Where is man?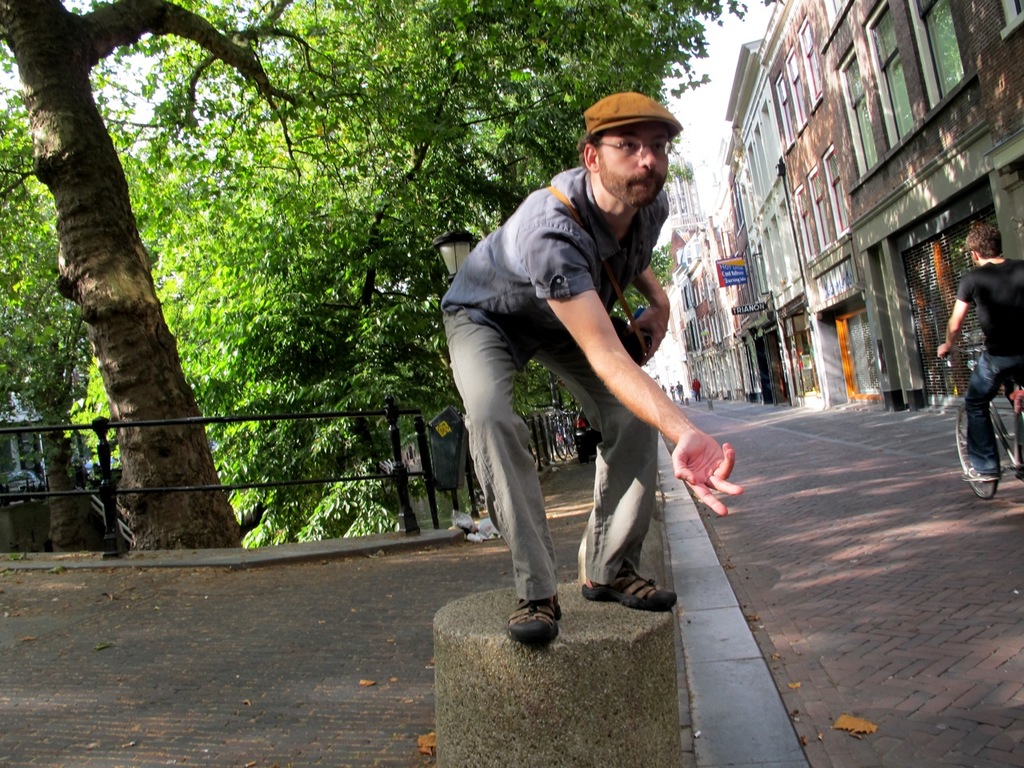
Rect(933, 222, 1023, 480).
